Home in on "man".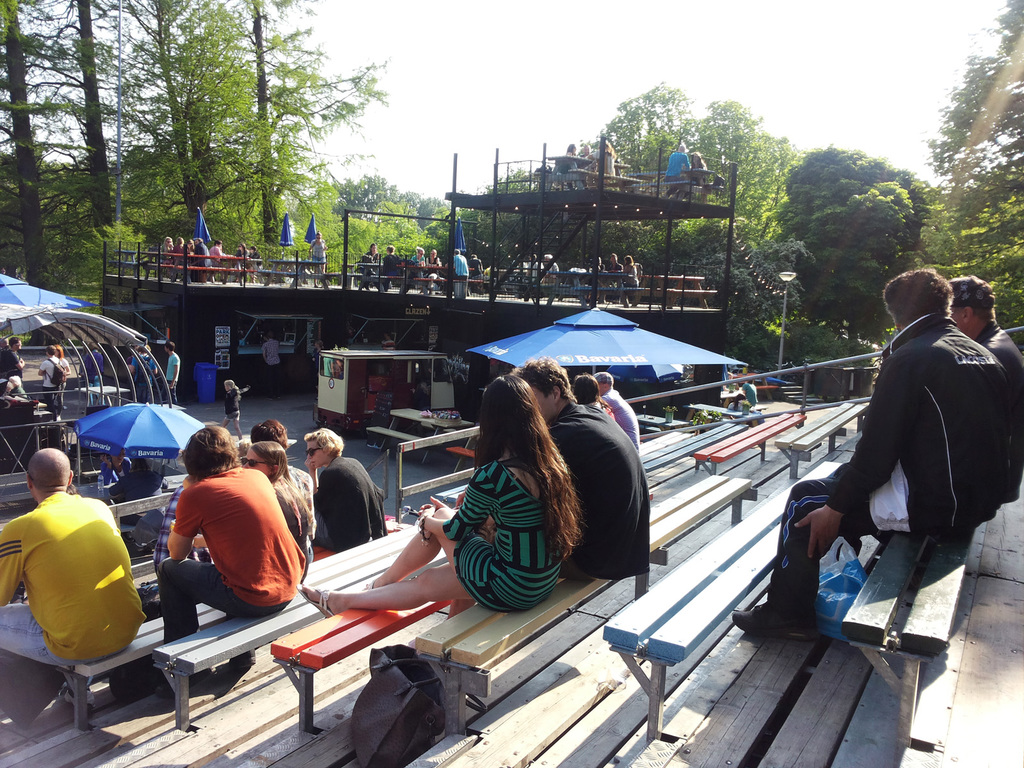
Homed in at [196,237,214,280].
